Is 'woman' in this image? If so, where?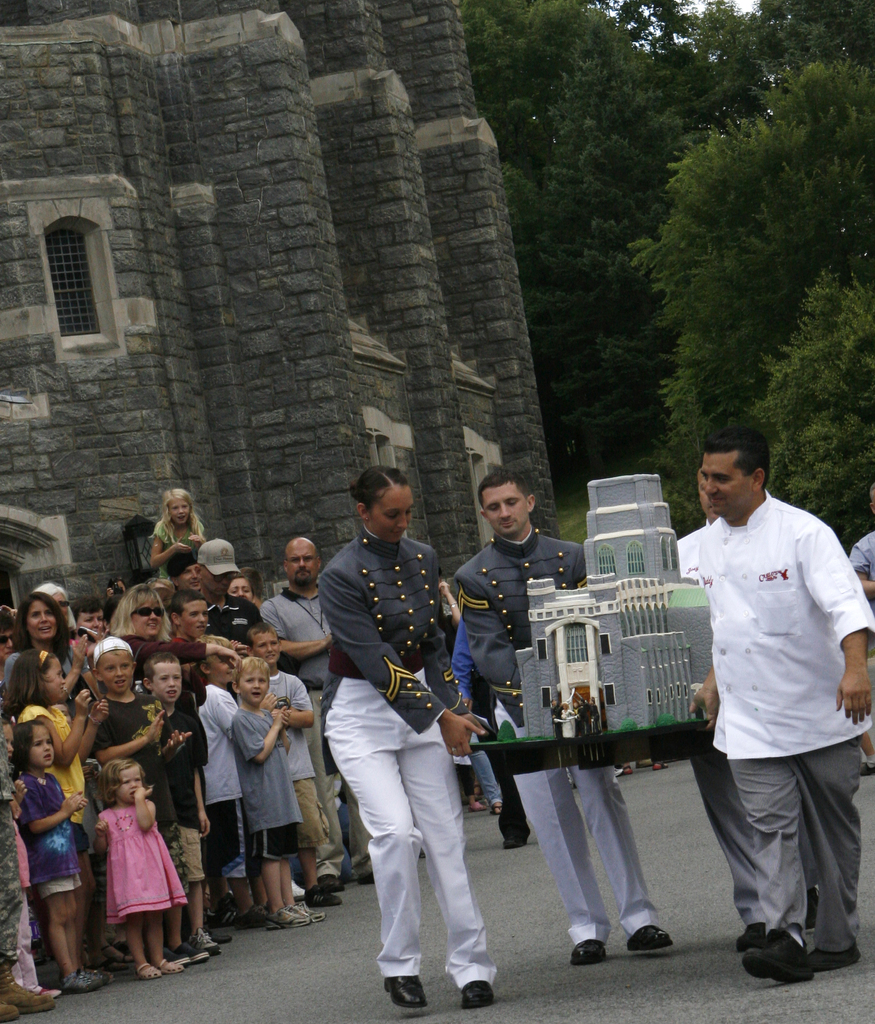
Yes, at 0, 593, 86, 692.
